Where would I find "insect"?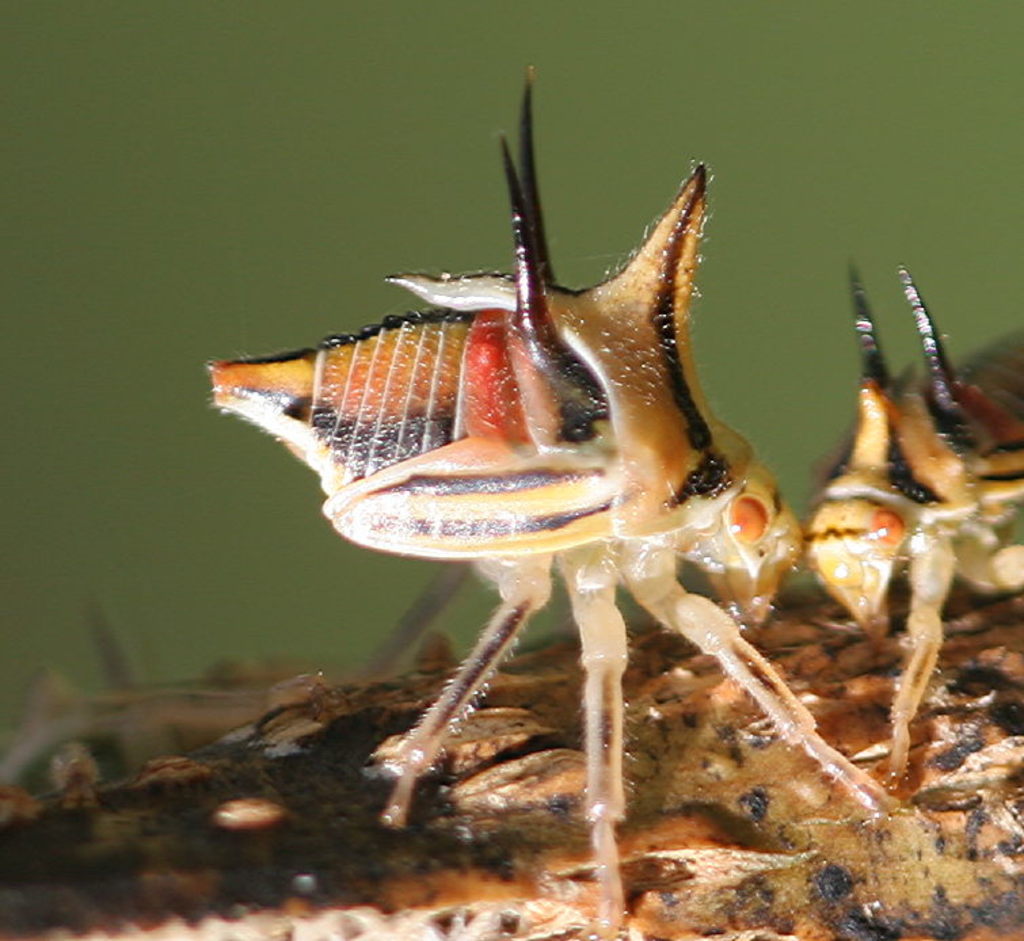
At rect(195, 64, 905, 940).
